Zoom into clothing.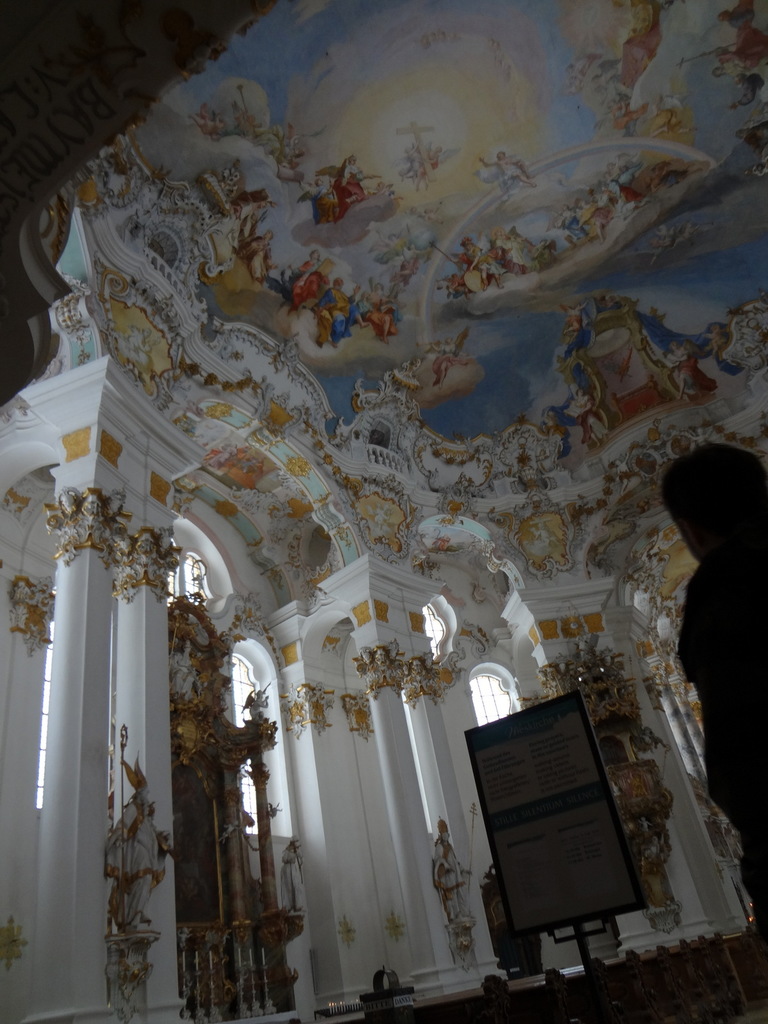
Zoom target: bbox=[310, 289, 352, 347].
